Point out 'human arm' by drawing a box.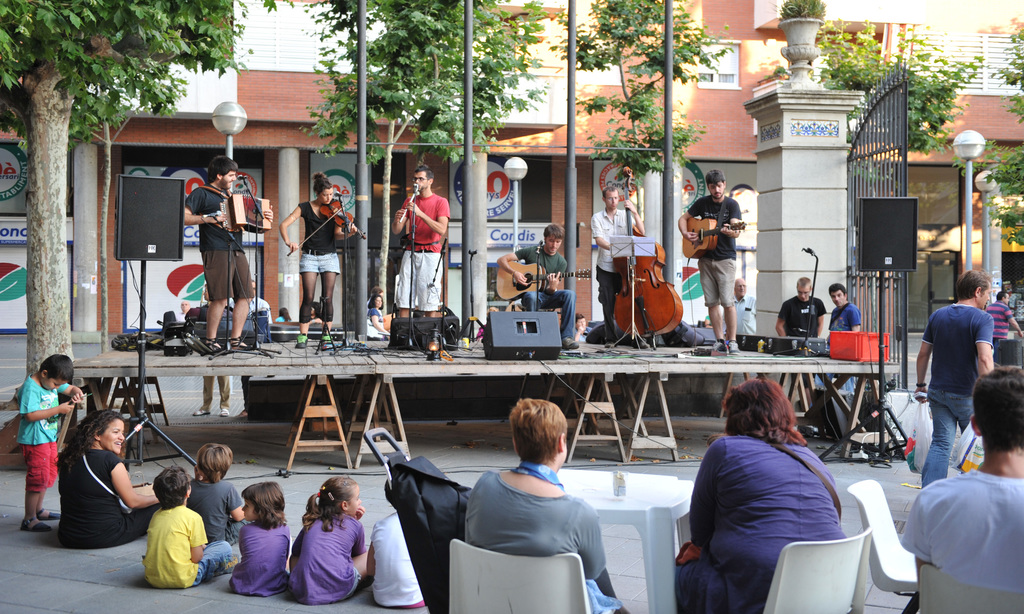
(840,304,868,340).
